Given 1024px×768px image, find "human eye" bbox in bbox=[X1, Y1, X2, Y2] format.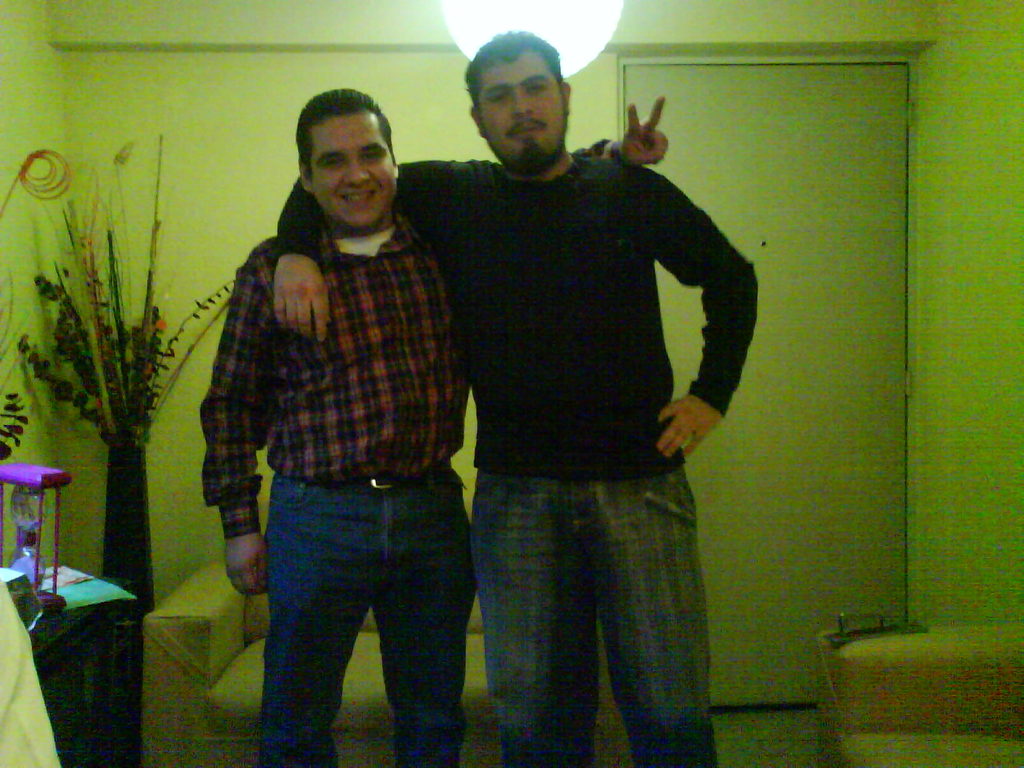
bbox=[360, 150, 382, 163].
